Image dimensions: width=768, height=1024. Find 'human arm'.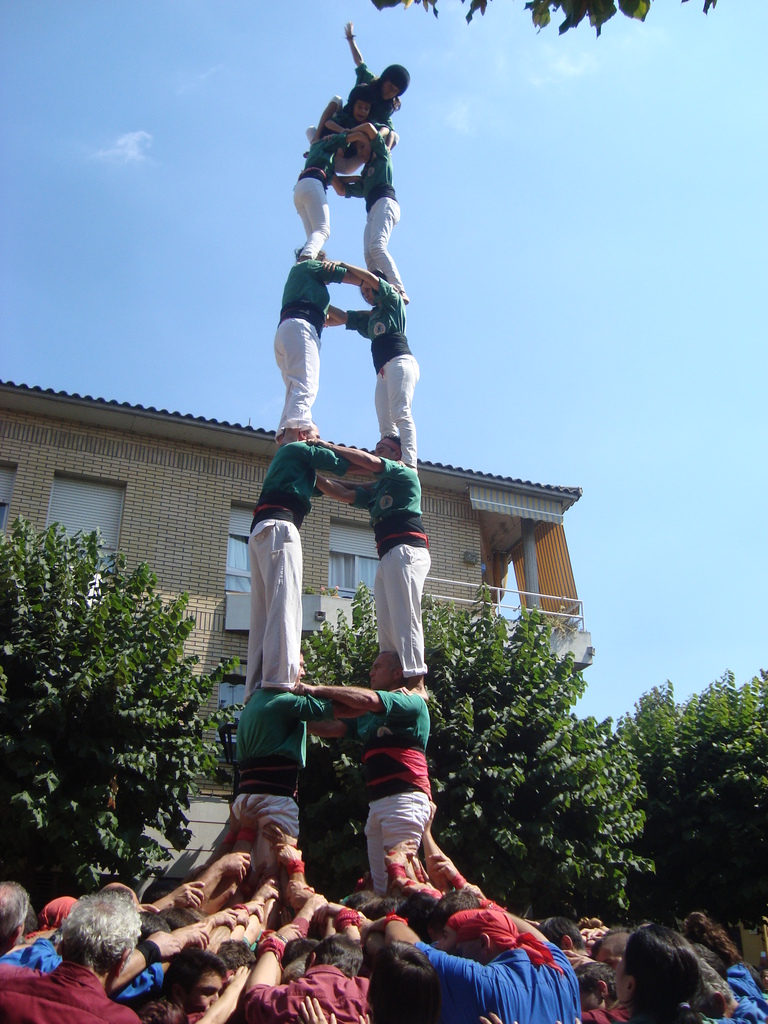
225/900/268/932.
